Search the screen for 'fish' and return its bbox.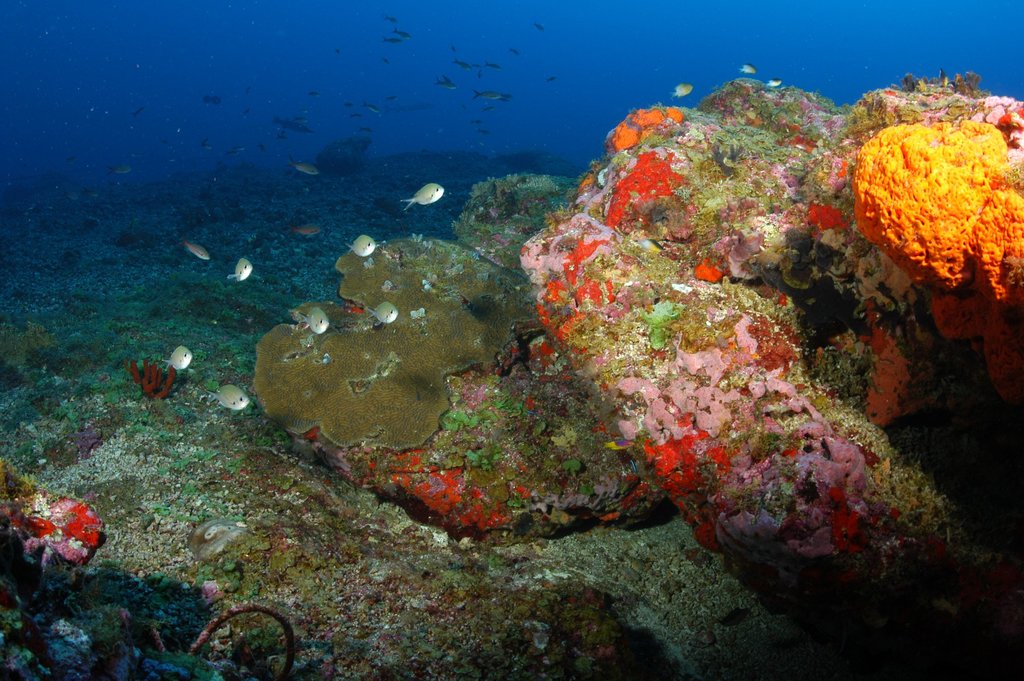
Found: 129,101,141,116.
